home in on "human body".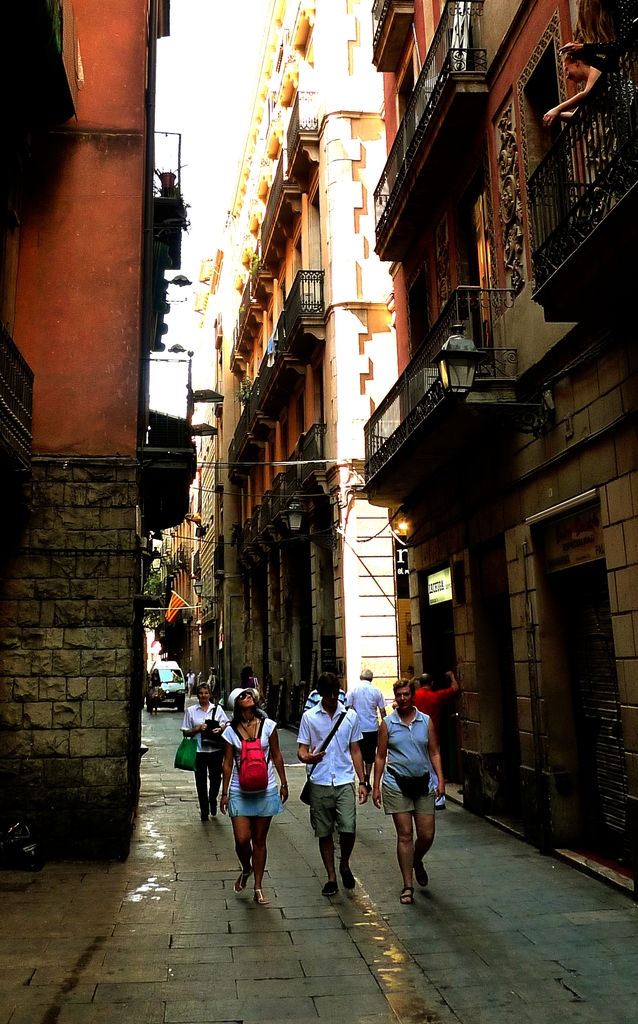
Homed in at bbox(218, 695, 286, 906).
